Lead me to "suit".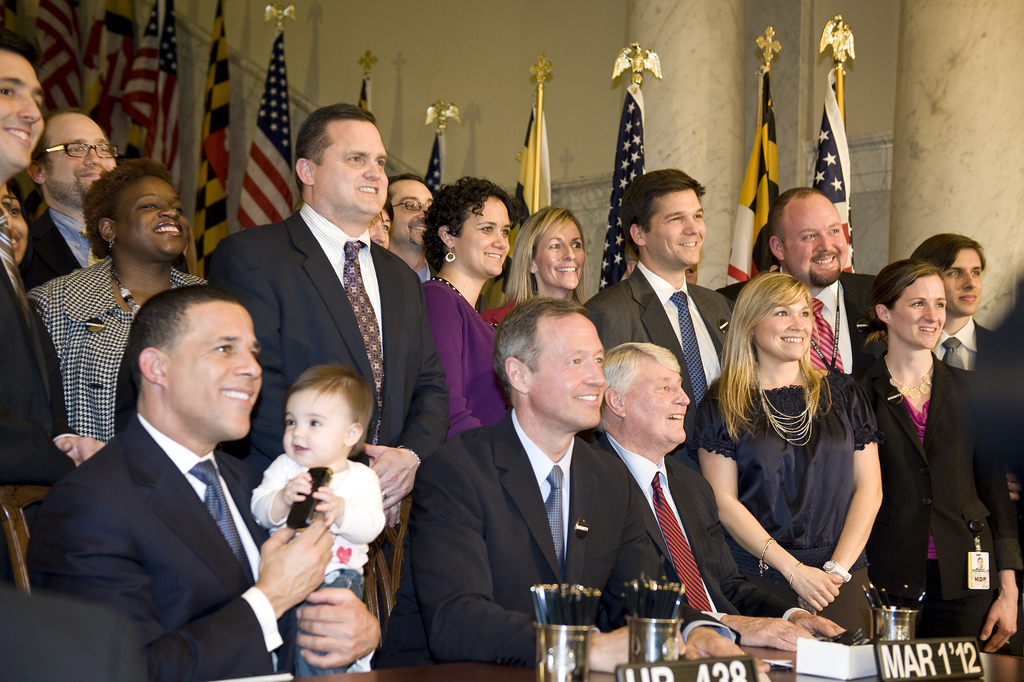
Lead to <region>27, 410, 300, 681</region>.
